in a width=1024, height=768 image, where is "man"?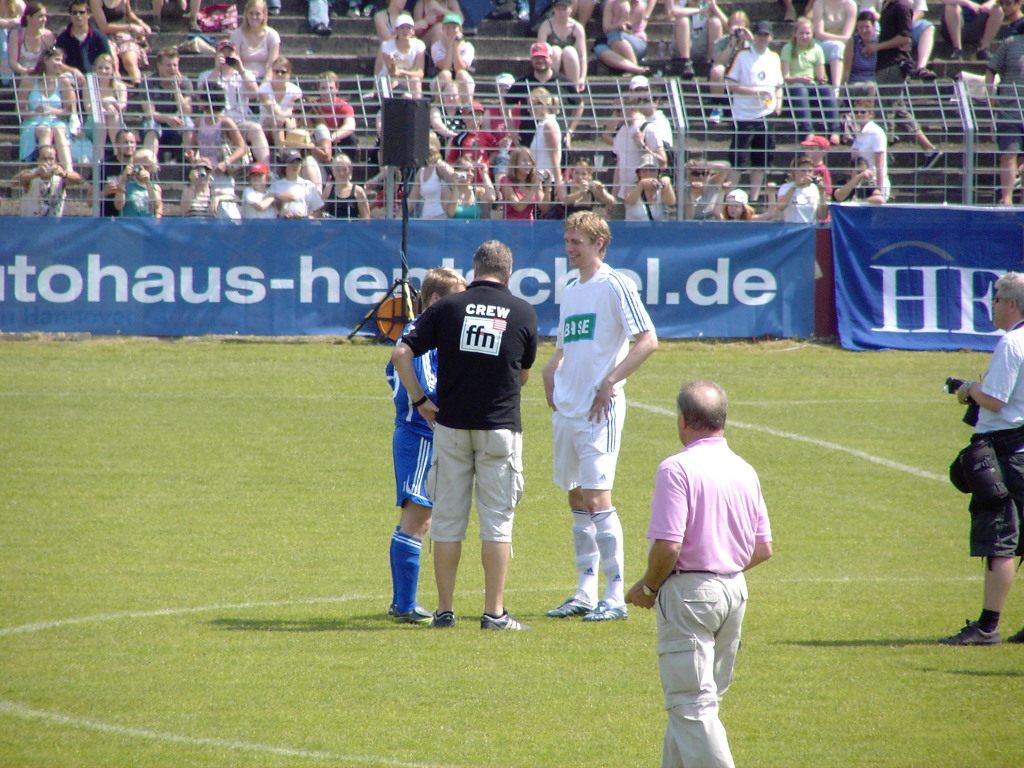
rect(58, 0, 115, 77).
